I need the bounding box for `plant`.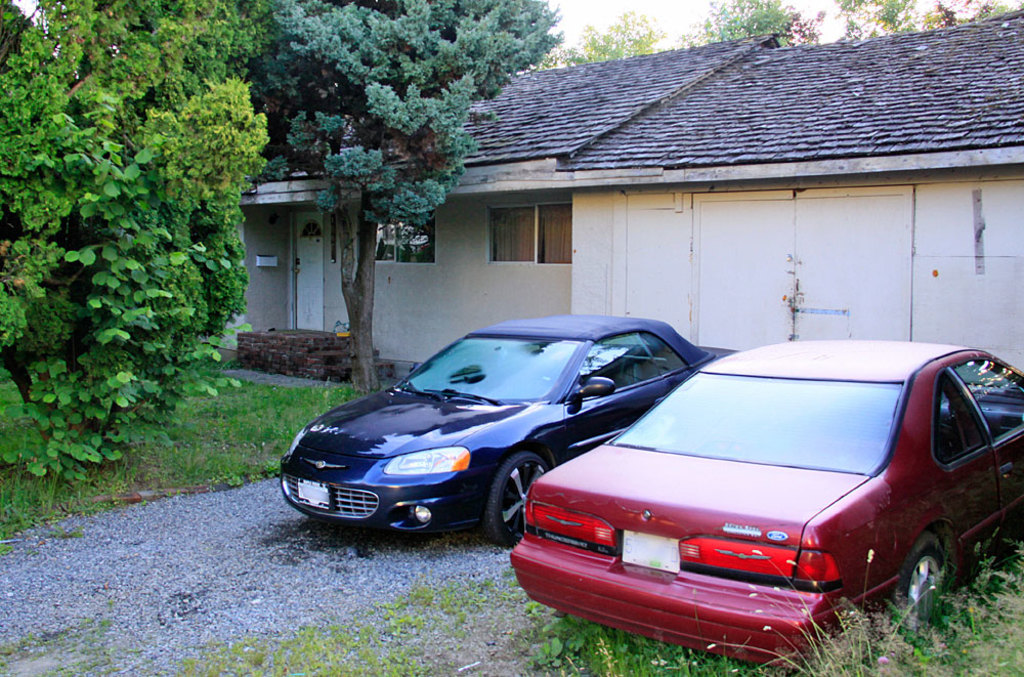
Here it is: [501,567,528,602].
